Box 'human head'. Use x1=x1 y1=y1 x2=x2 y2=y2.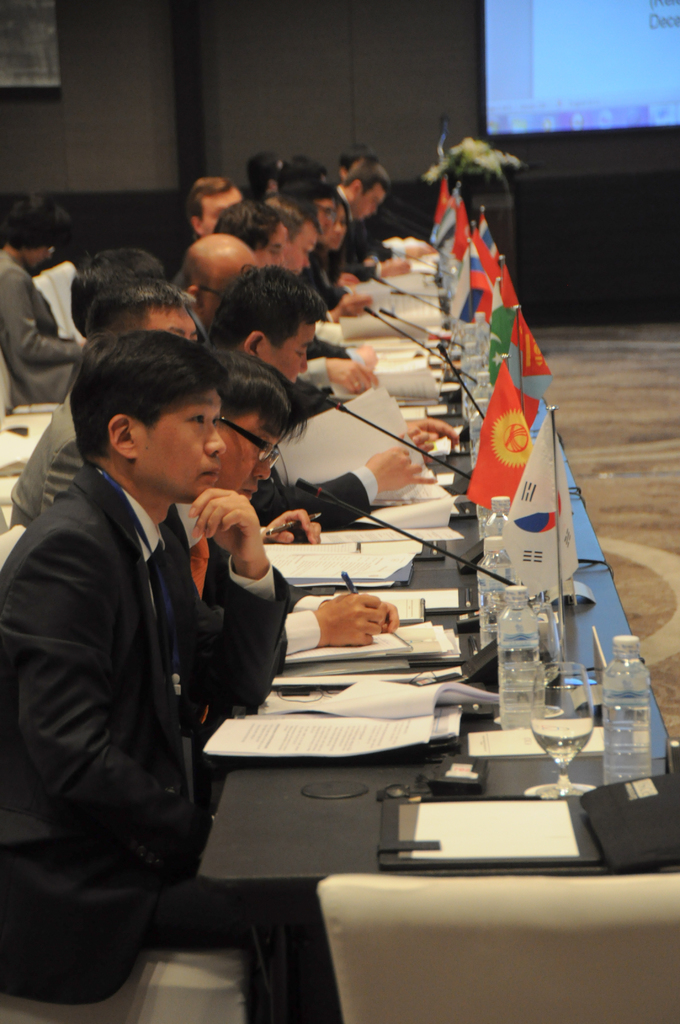
x1=286 y1=179 x2=338 y2=231.
